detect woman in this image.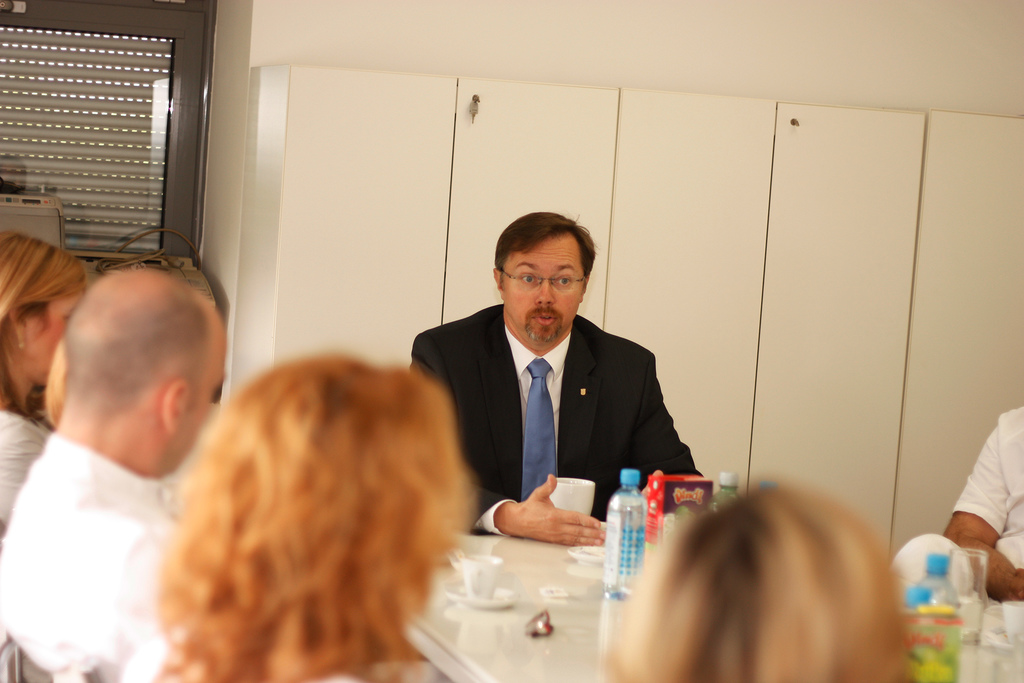
Detection: 0,224,89,551.
